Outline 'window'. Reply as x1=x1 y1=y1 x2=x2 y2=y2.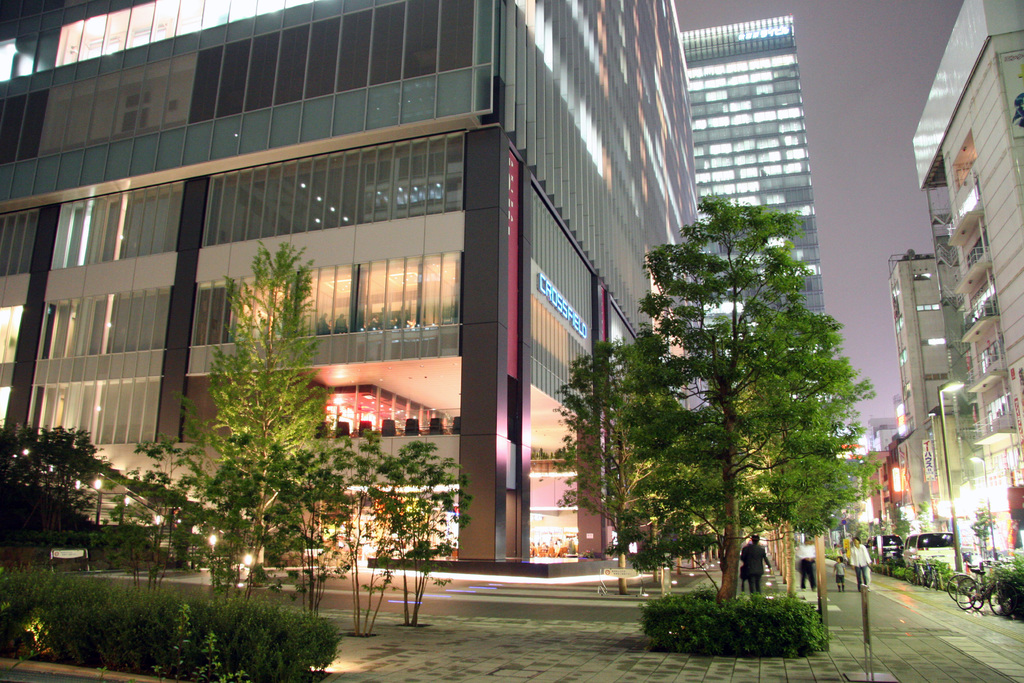
x1=956 y1=241 x2=993 y2=278.
